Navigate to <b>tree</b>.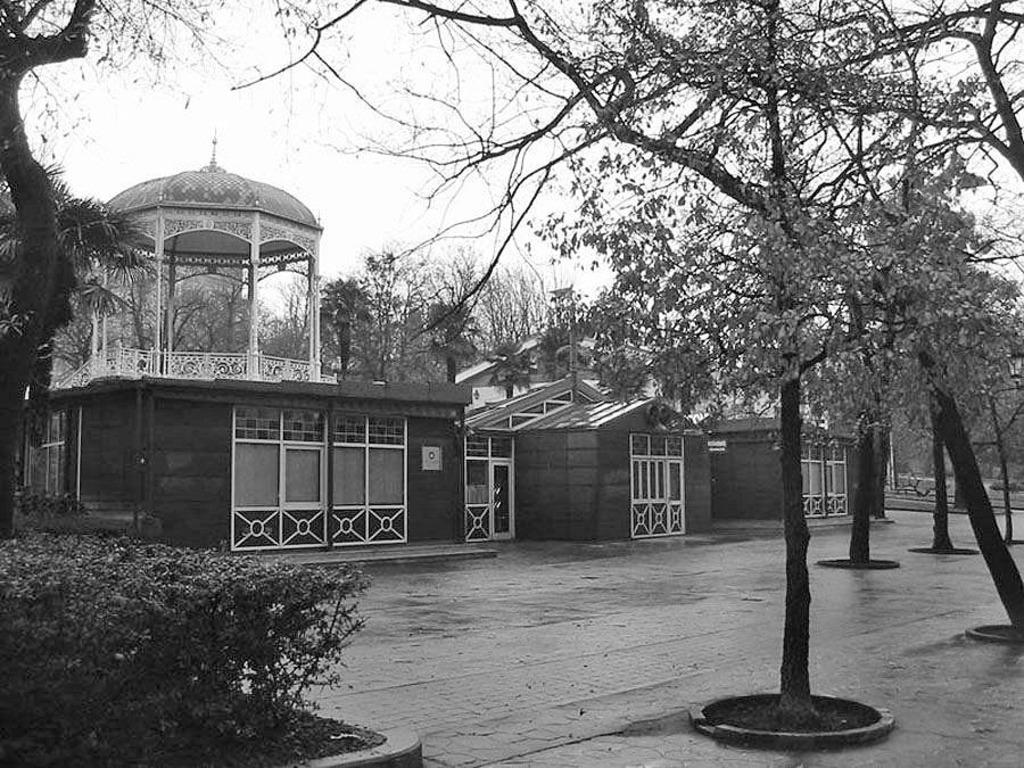
Navigation target: (x1=234, y1=0, x2=923, y2=727).
